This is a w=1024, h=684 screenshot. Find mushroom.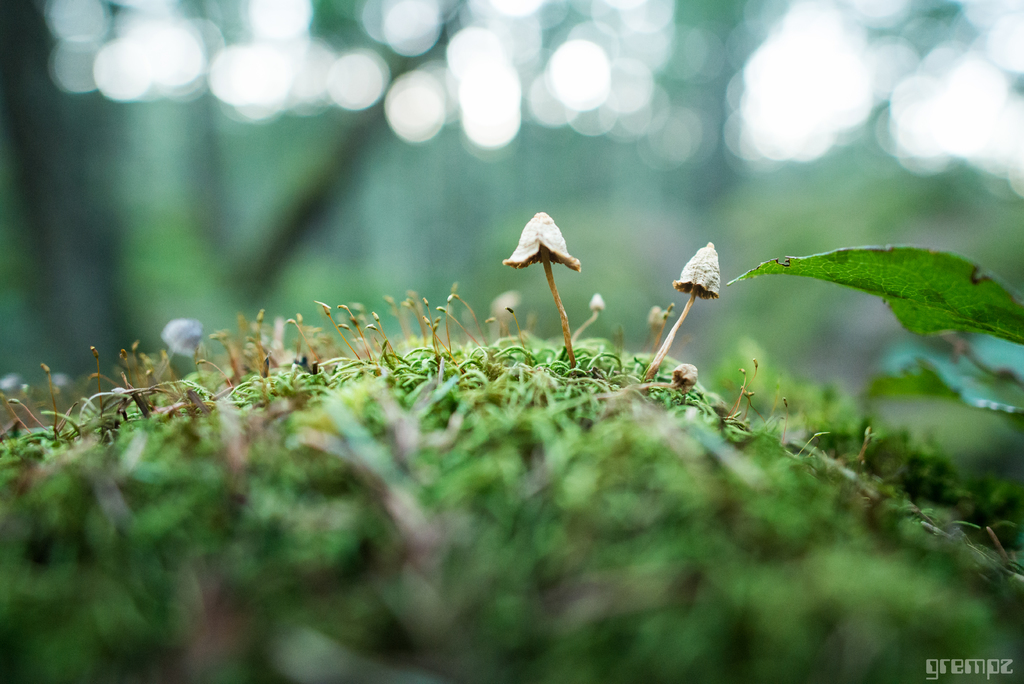
Bounding box: [503, 209, 580, 366].
